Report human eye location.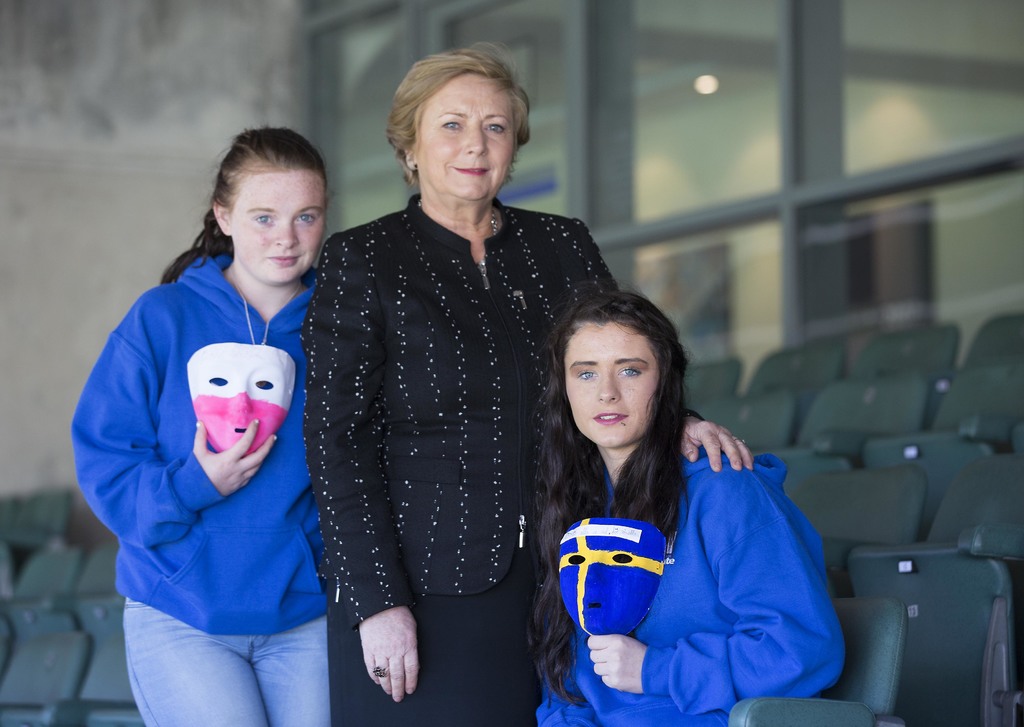
Report: 294 209 322 225.
